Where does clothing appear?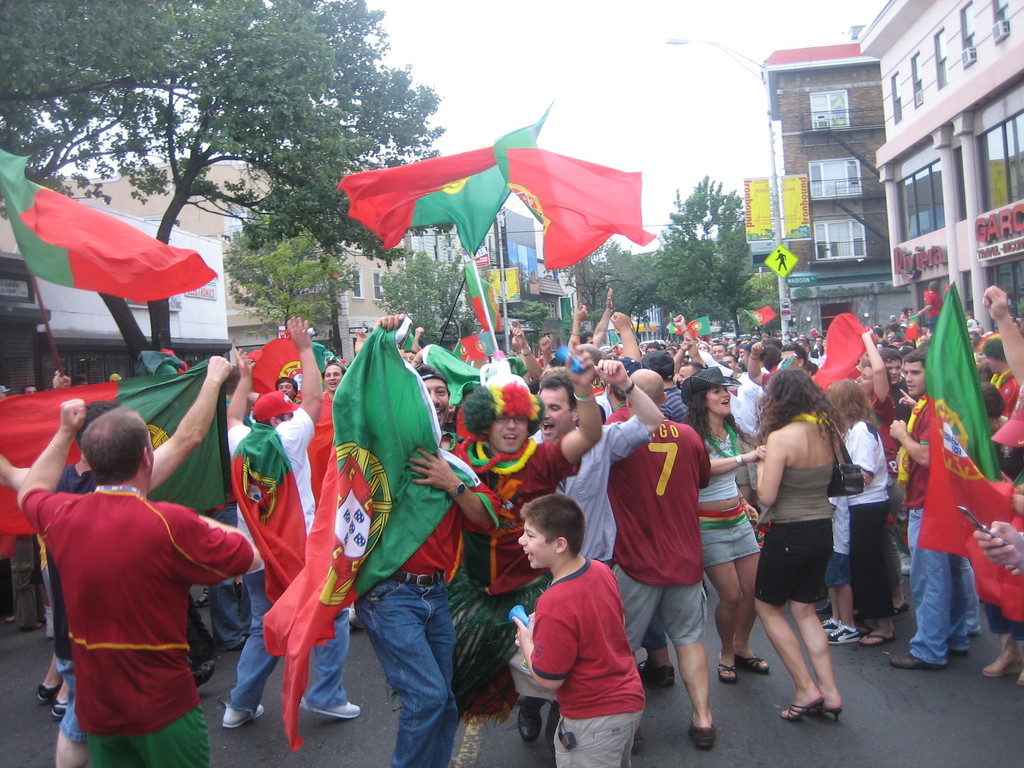
Appears at (x1=604, y1=416, x2=714, y2=654).
